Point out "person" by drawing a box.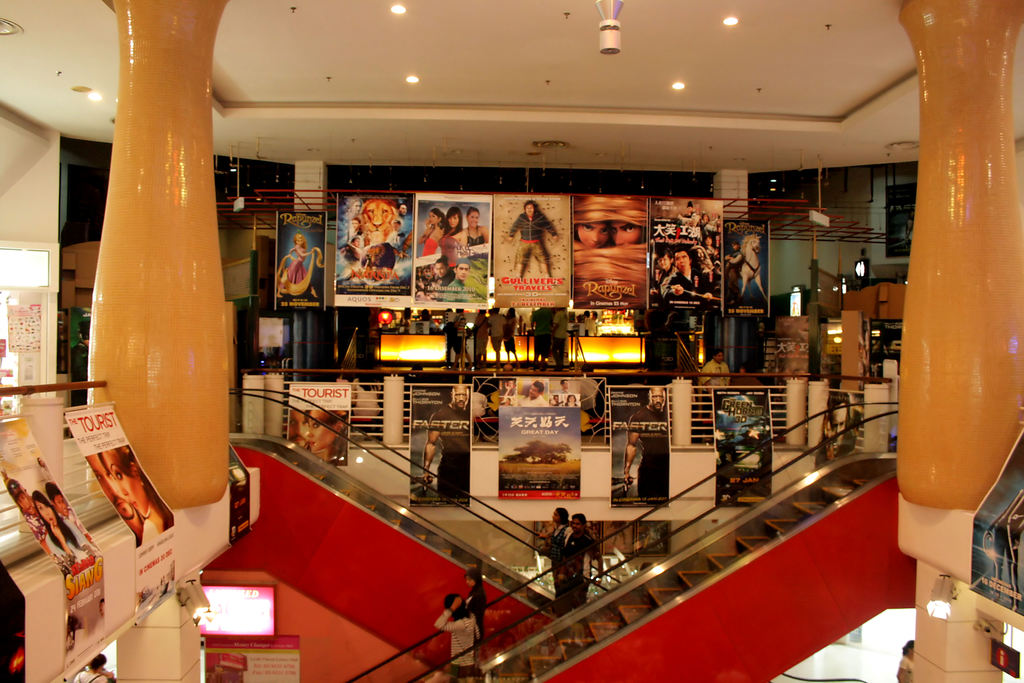
left=694, top=345, right=729, bottom=449.
